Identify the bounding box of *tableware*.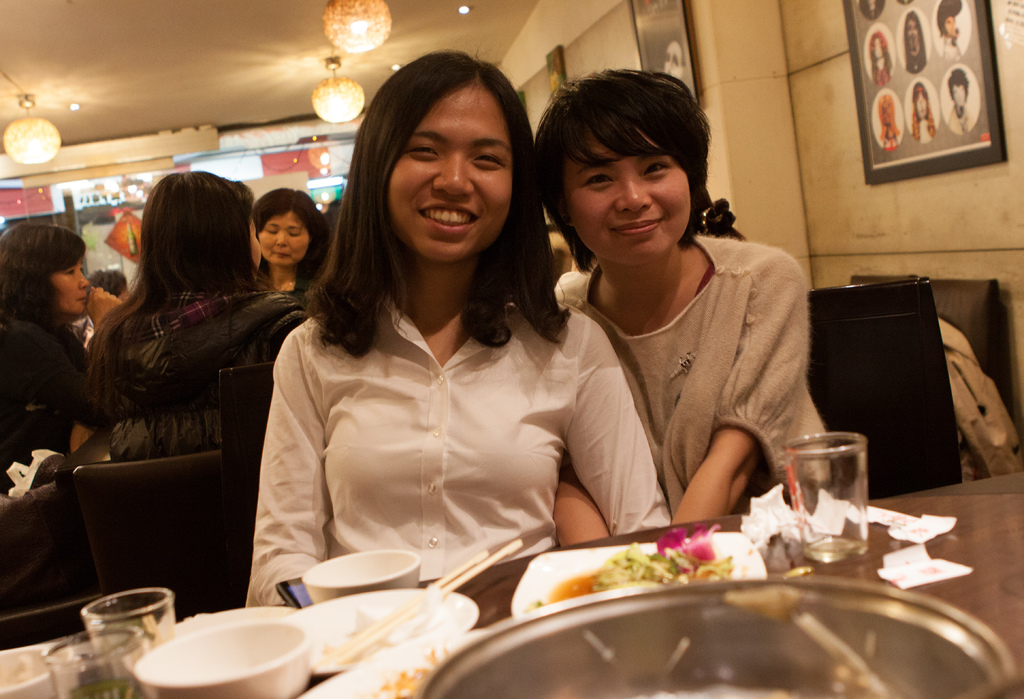
rect(0, 643, 55, 698).
